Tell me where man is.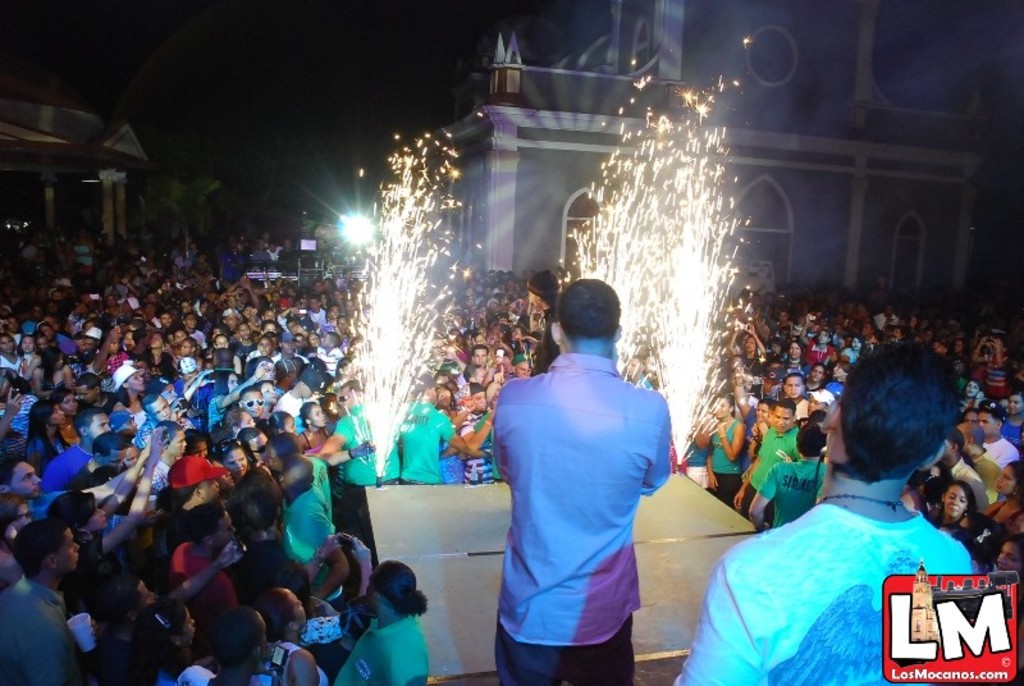
man is at [left=668, top=337, right=984, bottom=685].
